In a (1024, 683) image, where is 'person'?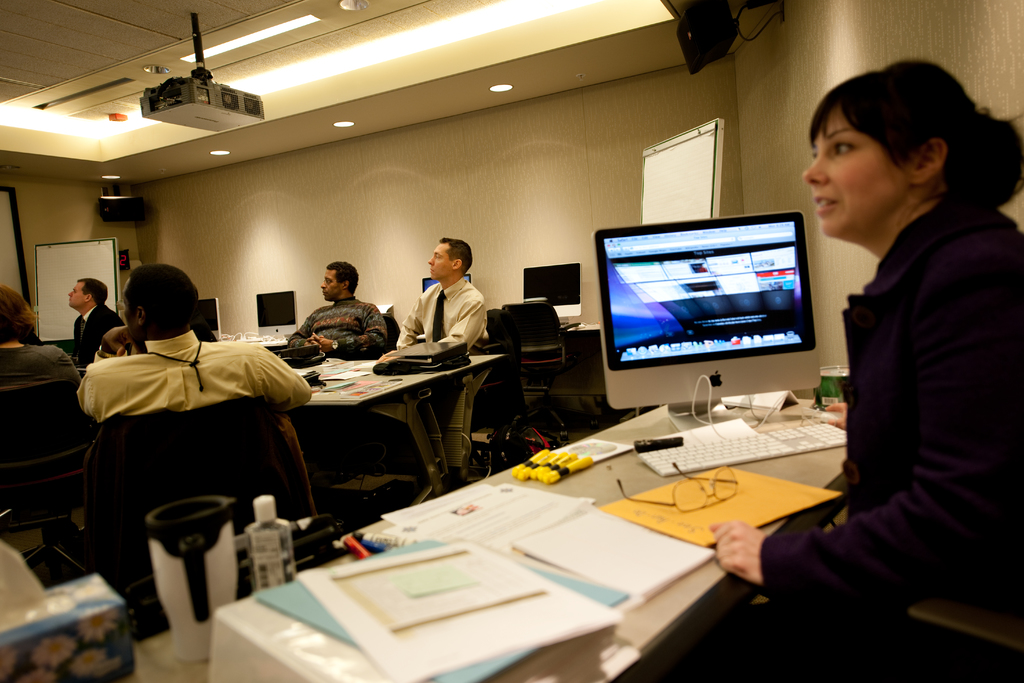
(x1=68, y1=278, x2=131, y2=367).
